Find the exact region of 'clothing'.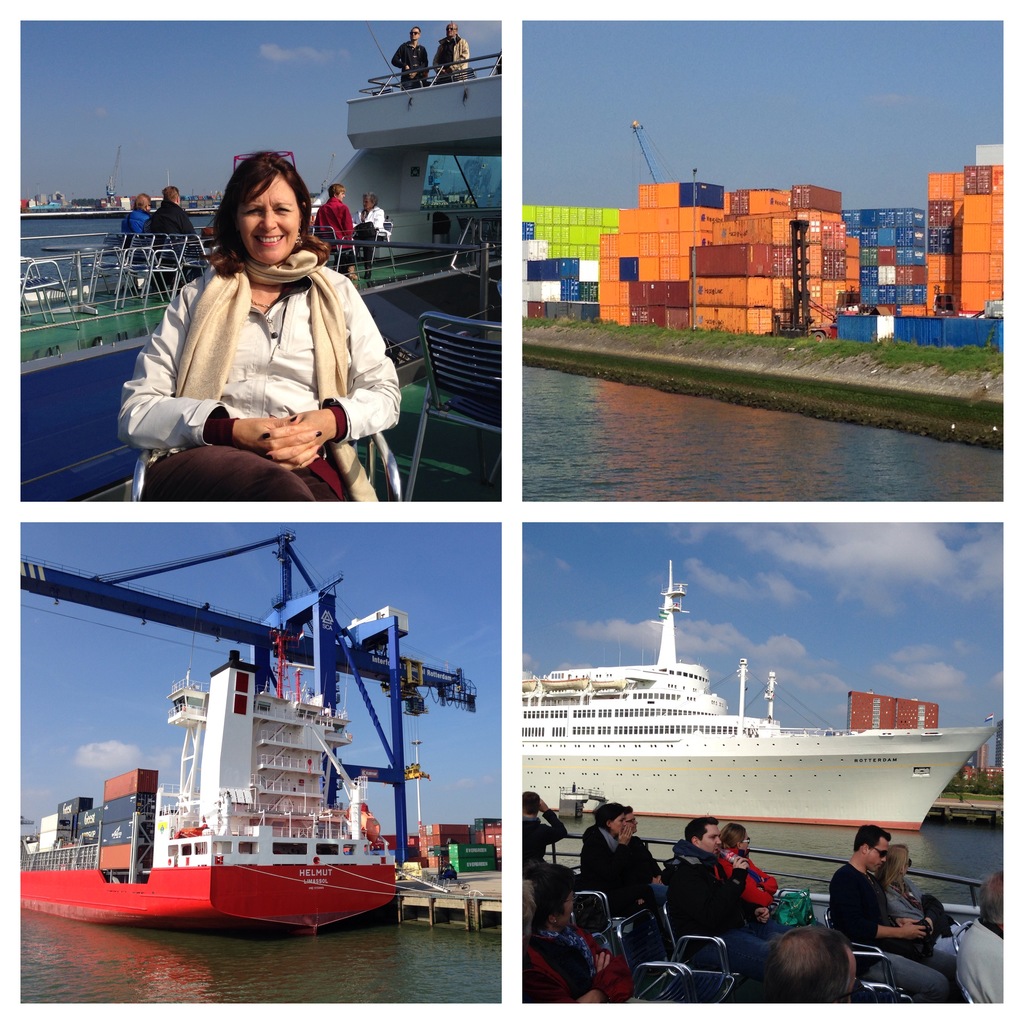
Exact region: 883,876,953,939.
